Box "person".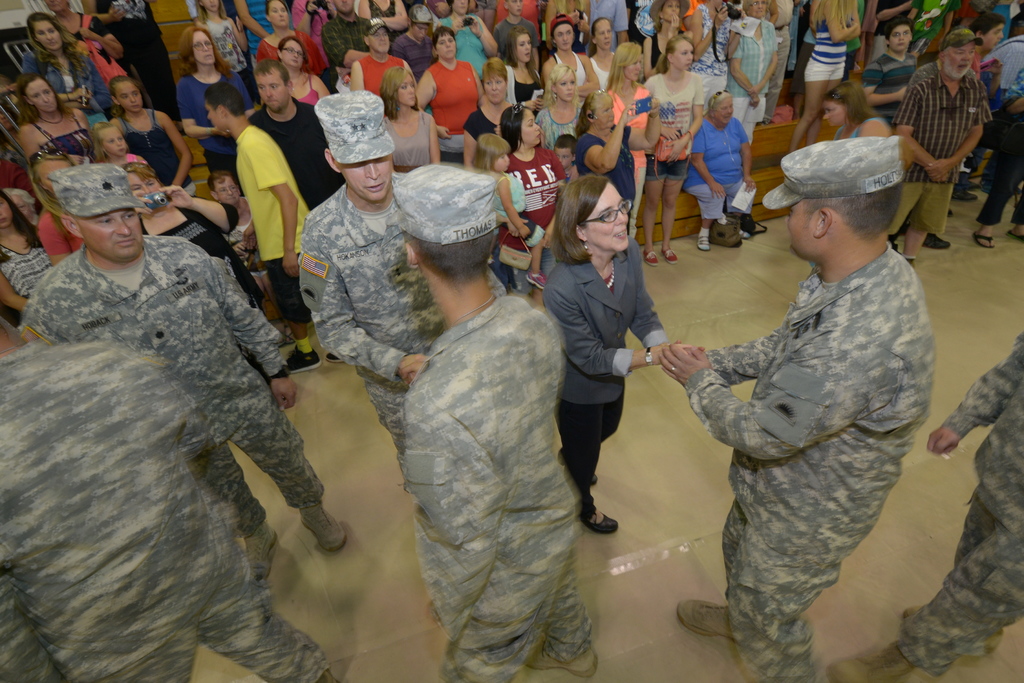
{"x1": 534, "y1": 170, "x2": 701, "y2": 540}.
